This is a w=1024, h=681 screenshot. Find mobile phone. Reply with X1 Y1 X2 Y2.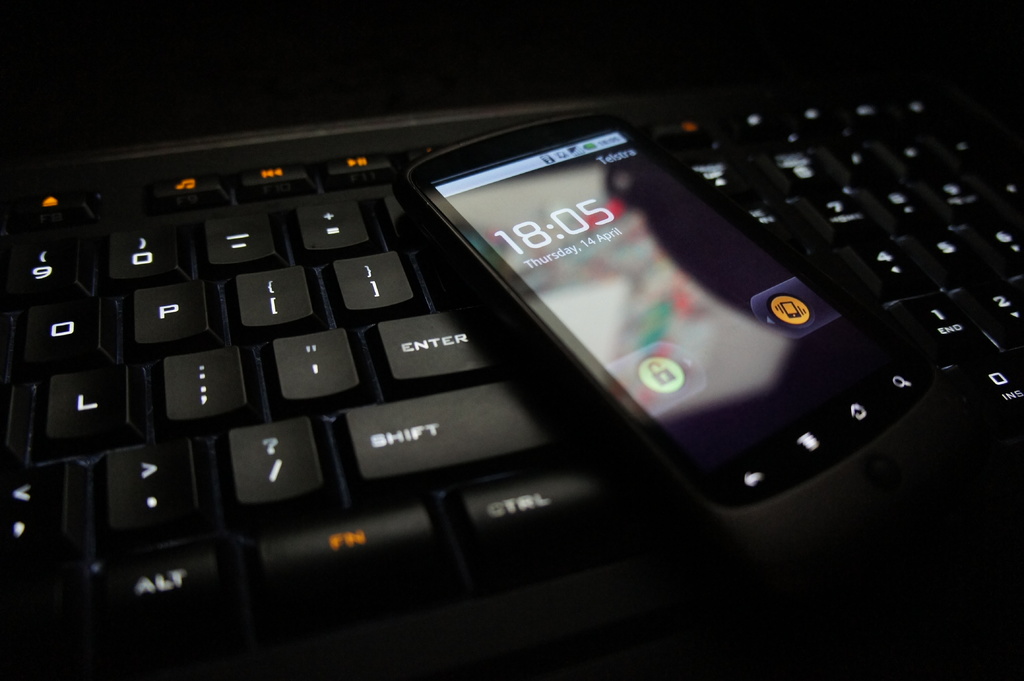
401 108 957 540.
